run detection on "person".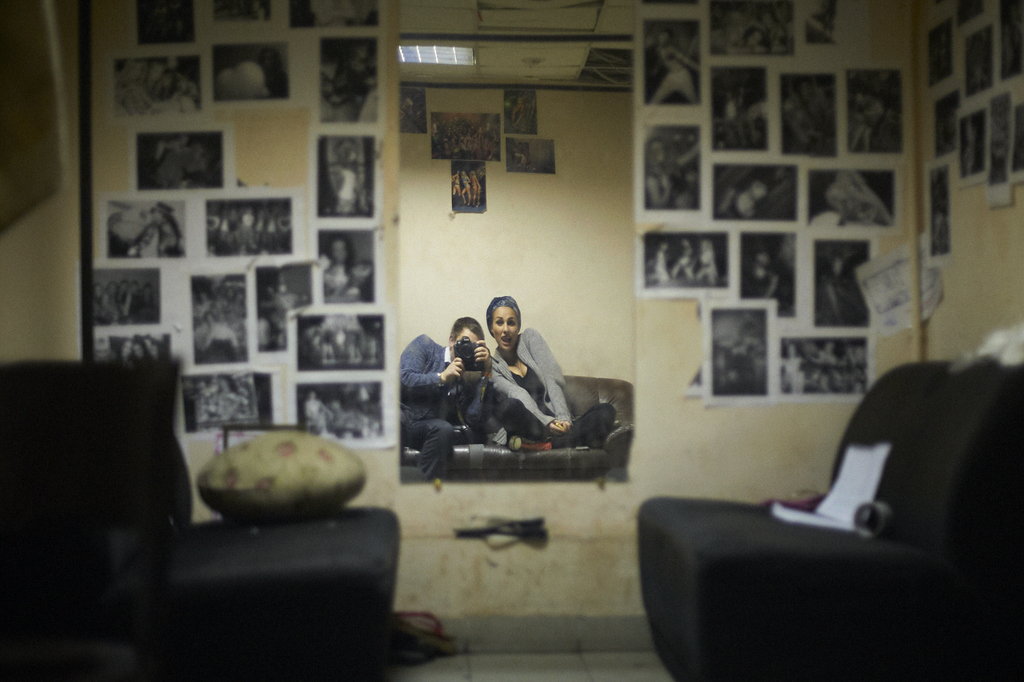
Result: [left=455, top=168, right=482, bottom=203].
